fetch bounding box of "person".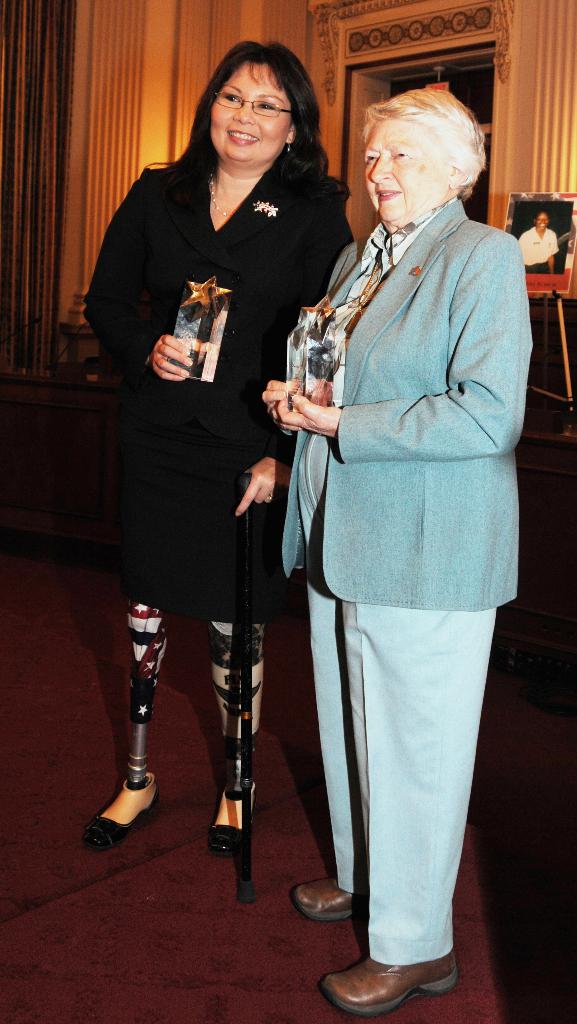
Bbox: crop(83, 41, 355, 851).
